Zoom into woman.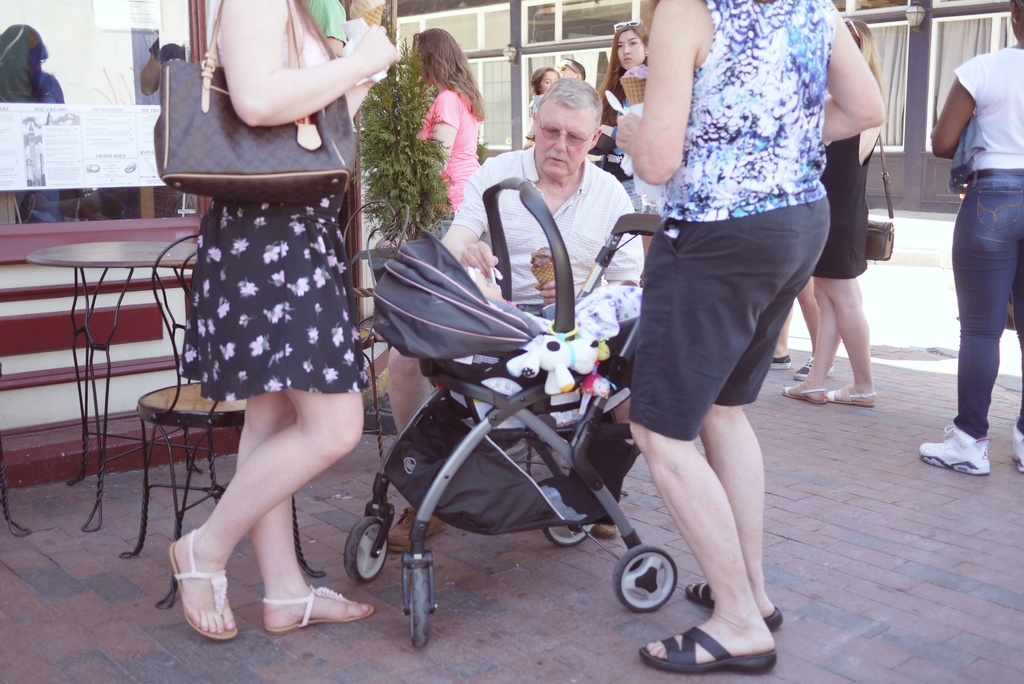
Zoom target: bbox=(166, 0, 403, 648).
